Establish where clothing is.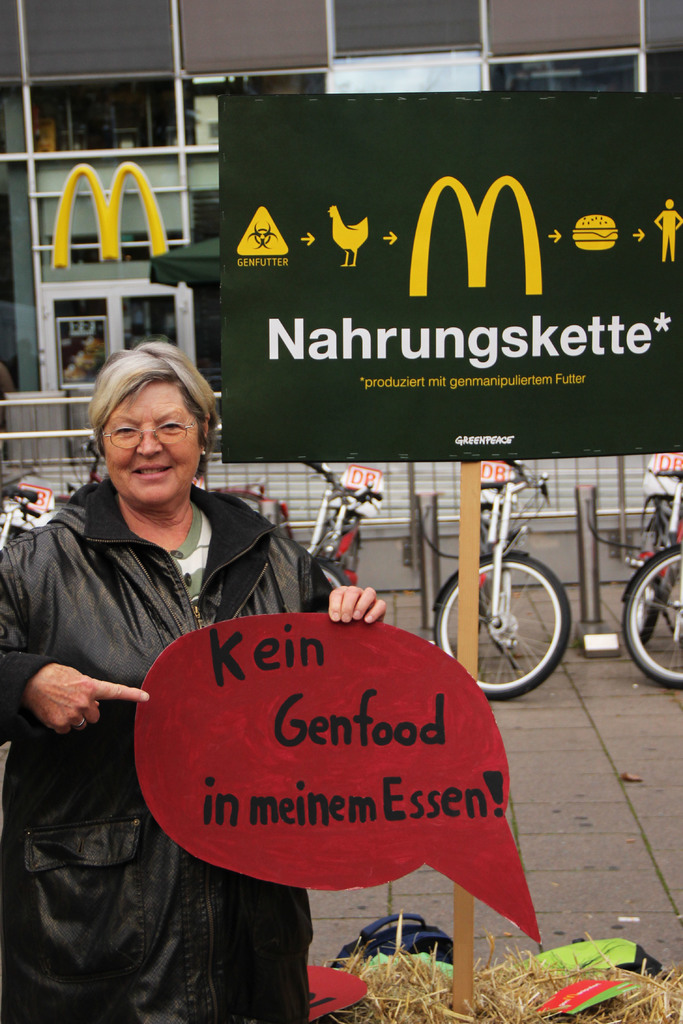
Established at [0,476,349,1023].
